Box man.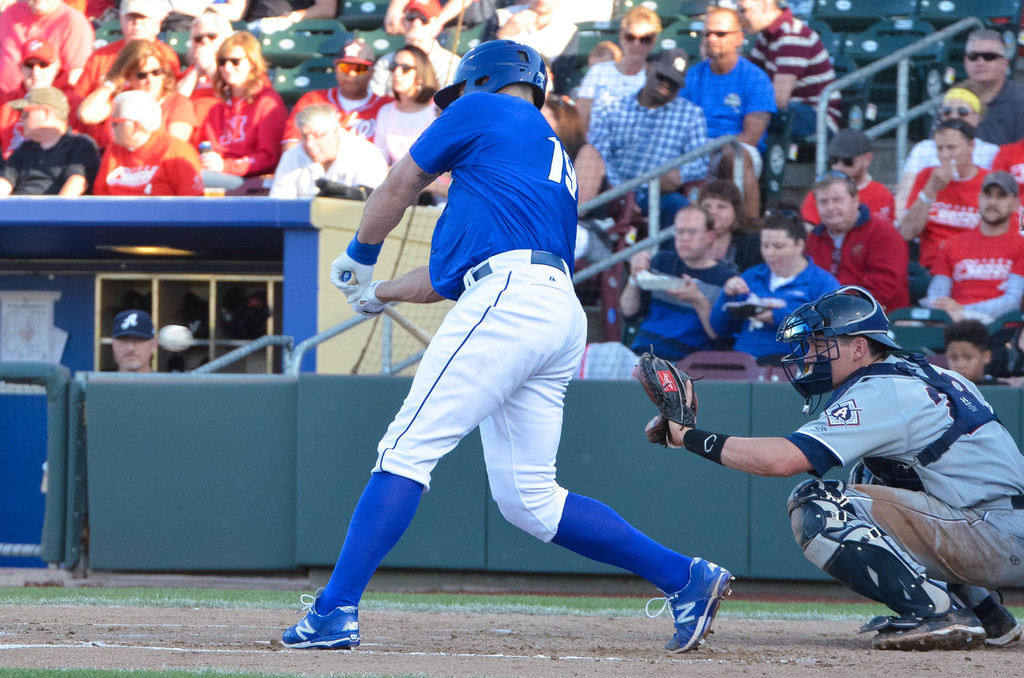
<bbox>280, 37, 390, 153</bbox>.
